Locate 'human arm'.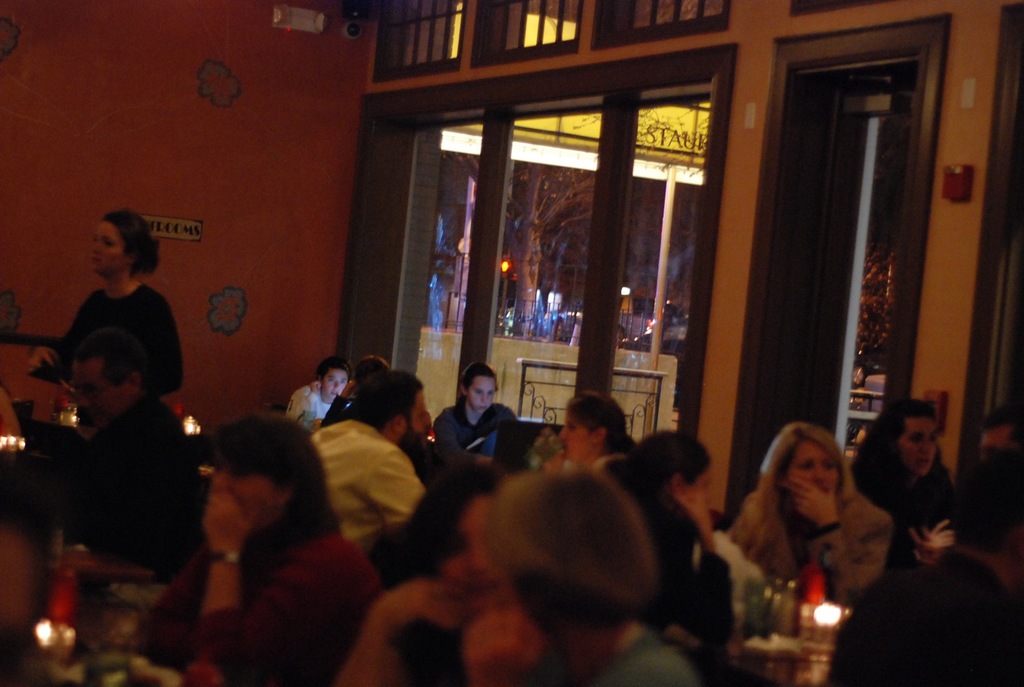
Bounding box: region(432, 410, 495, 468).
